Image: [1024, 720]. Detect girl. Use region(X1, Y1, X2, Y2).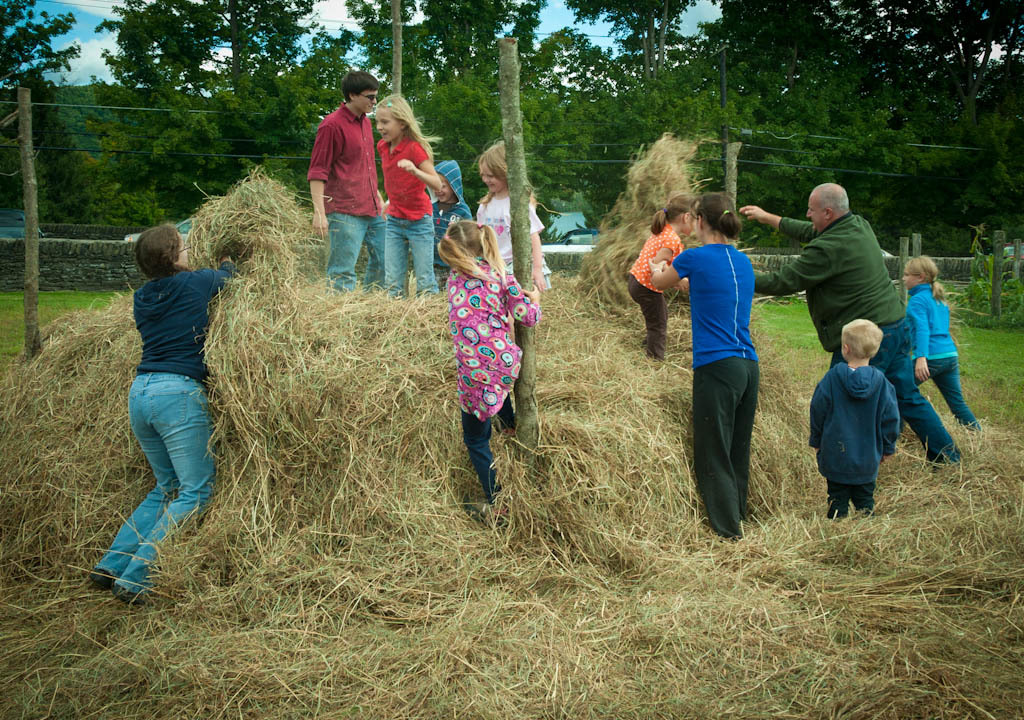
region(96, 223, 235, 596).
